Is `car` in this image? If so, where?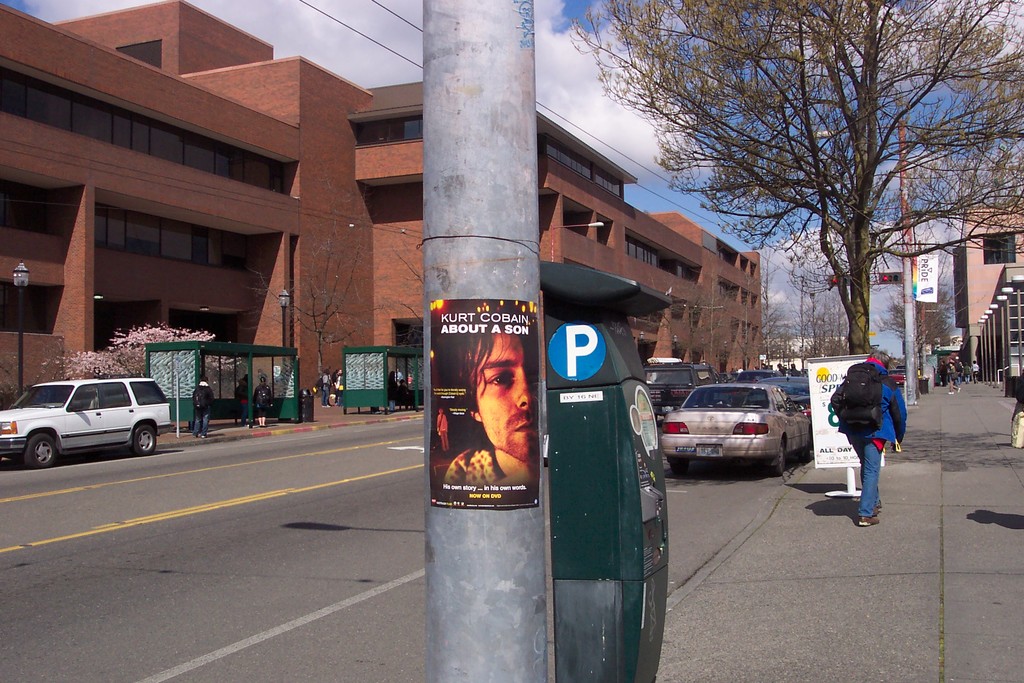
Yes, at box(659, 374, 812, 475).
